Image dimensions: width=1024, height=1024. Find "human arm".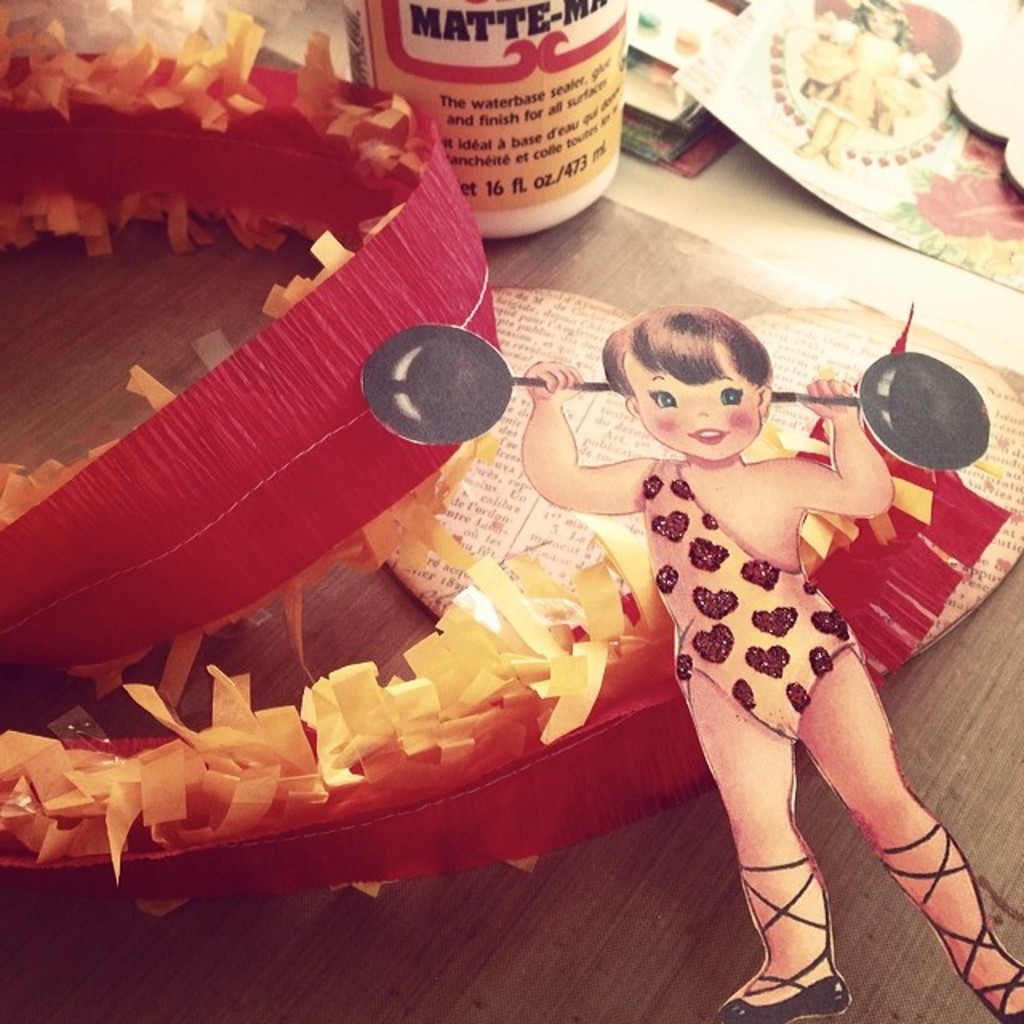
541, 427, 667, 538.
